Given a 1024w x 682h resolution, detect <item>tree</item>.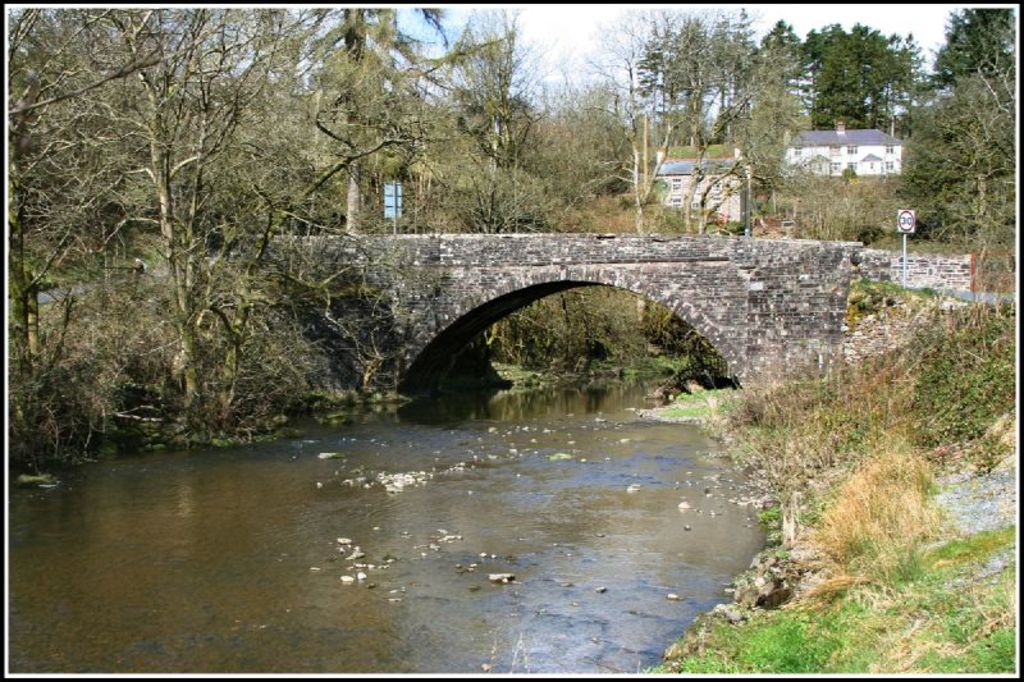
[549,47,687,228].
